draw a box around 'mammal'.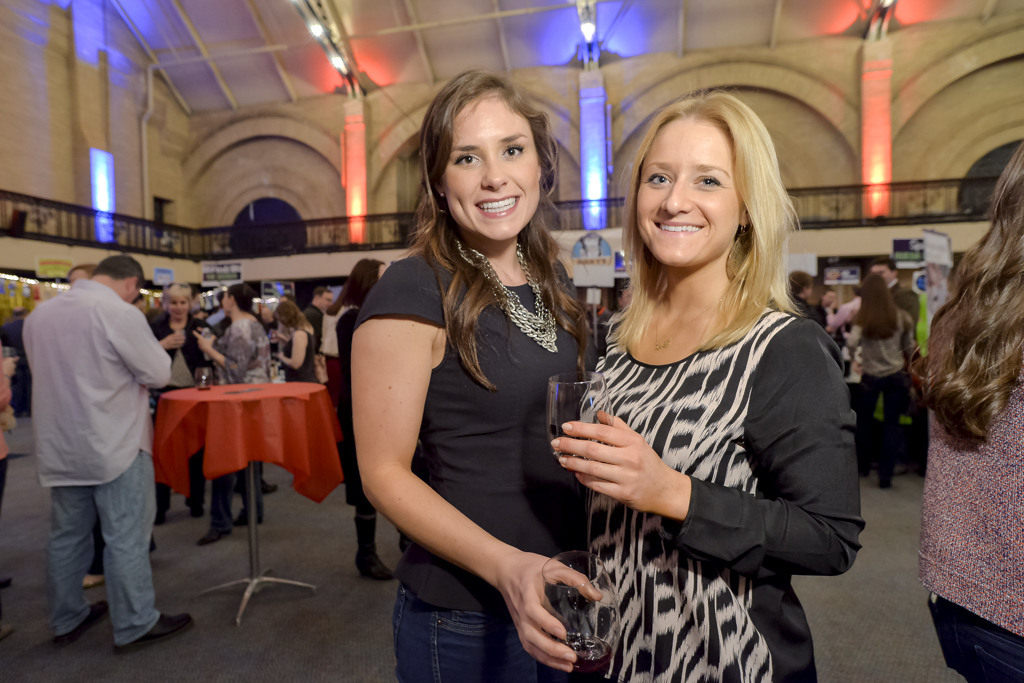
[x1=918, y1=133, x2=1023, y2=682].
